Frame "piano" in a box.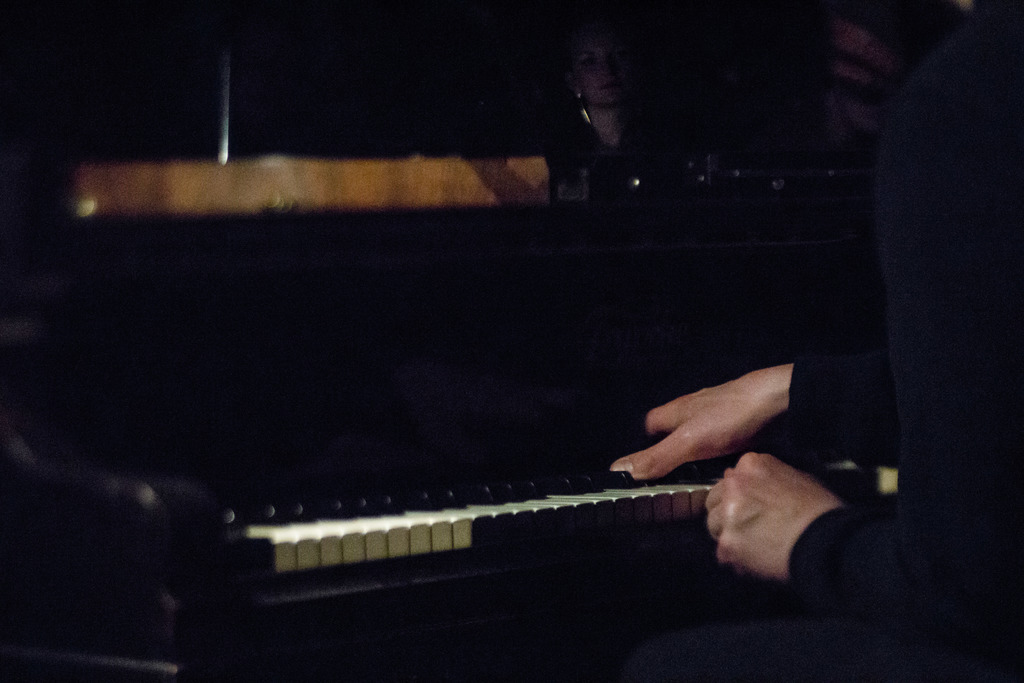
box(0, 217, 901, 682).
